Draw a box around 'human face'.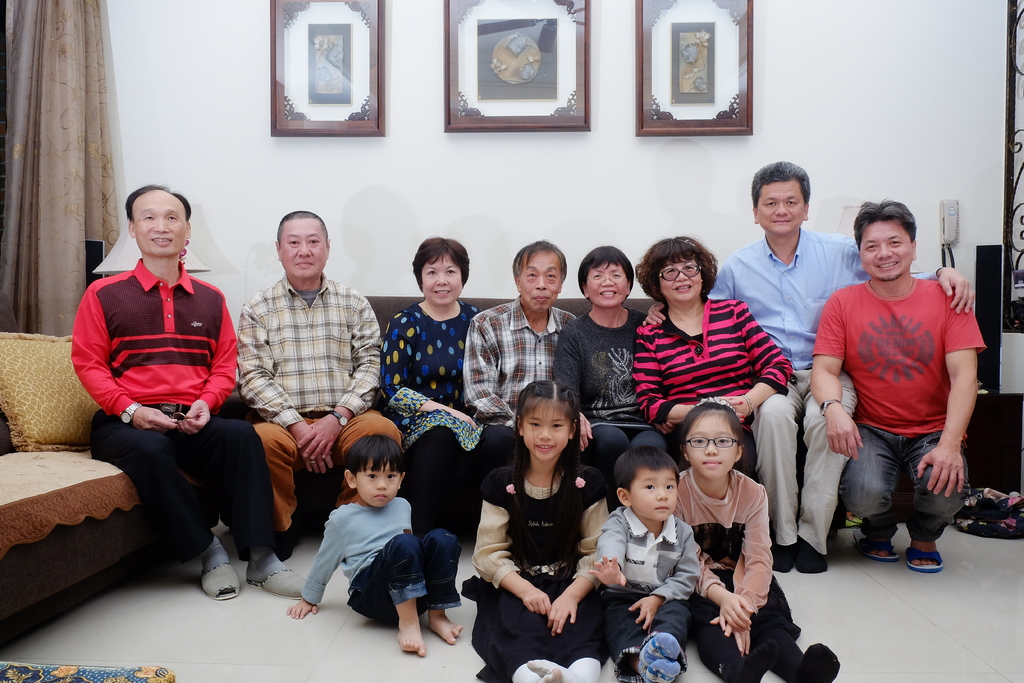
l=659, t=261, r=706, b=305.
